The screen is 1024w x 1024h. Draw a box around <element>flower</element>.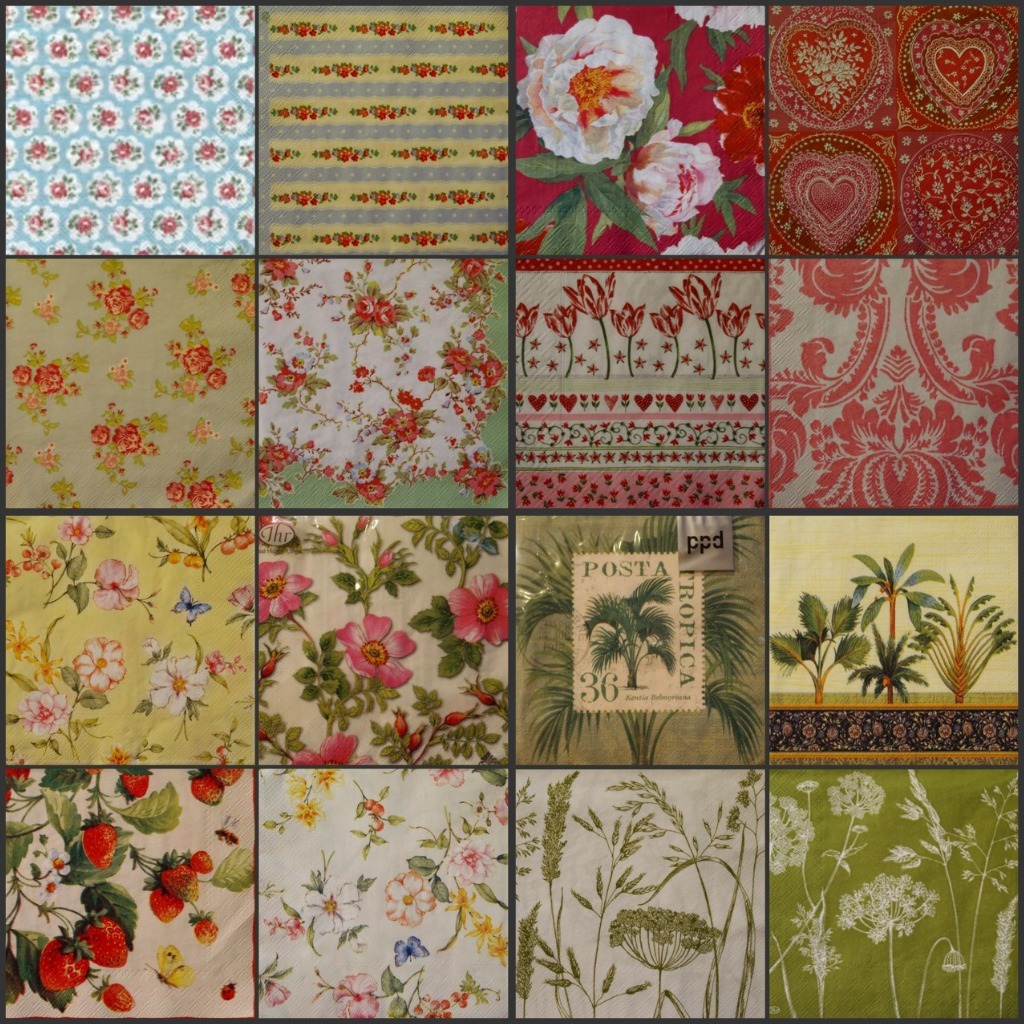
left=18, top=135, right=47, bottom=164.
